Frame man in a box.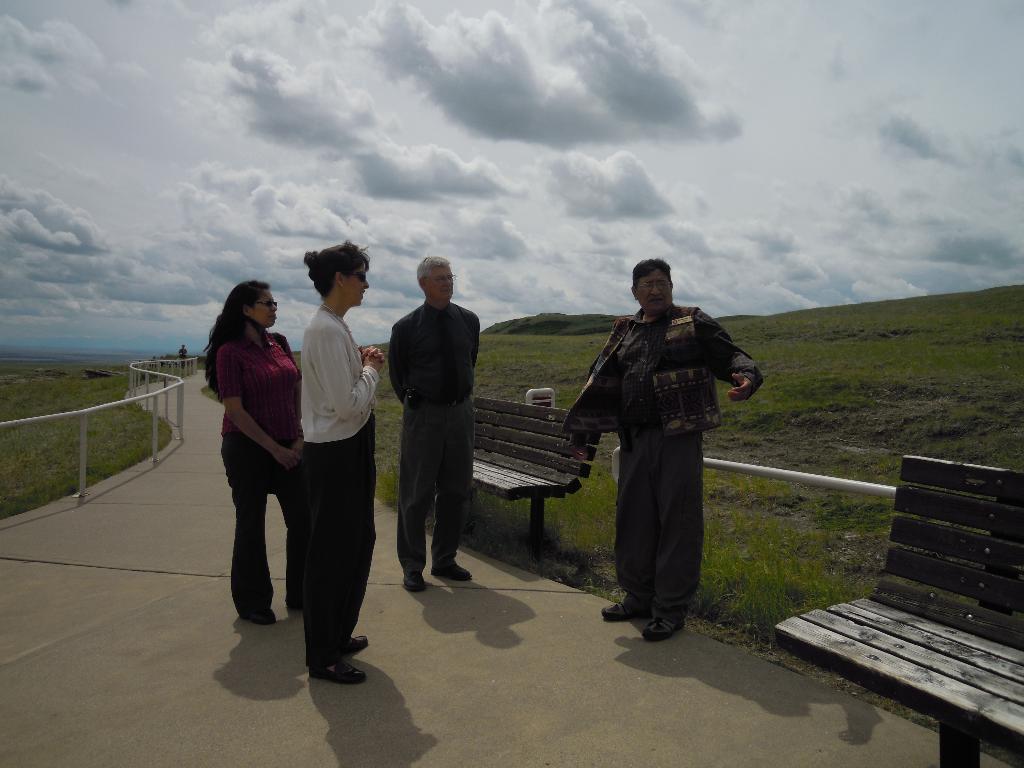
{"x1": 390, "y1": 252, "x2": 488, "y2": 595}.
